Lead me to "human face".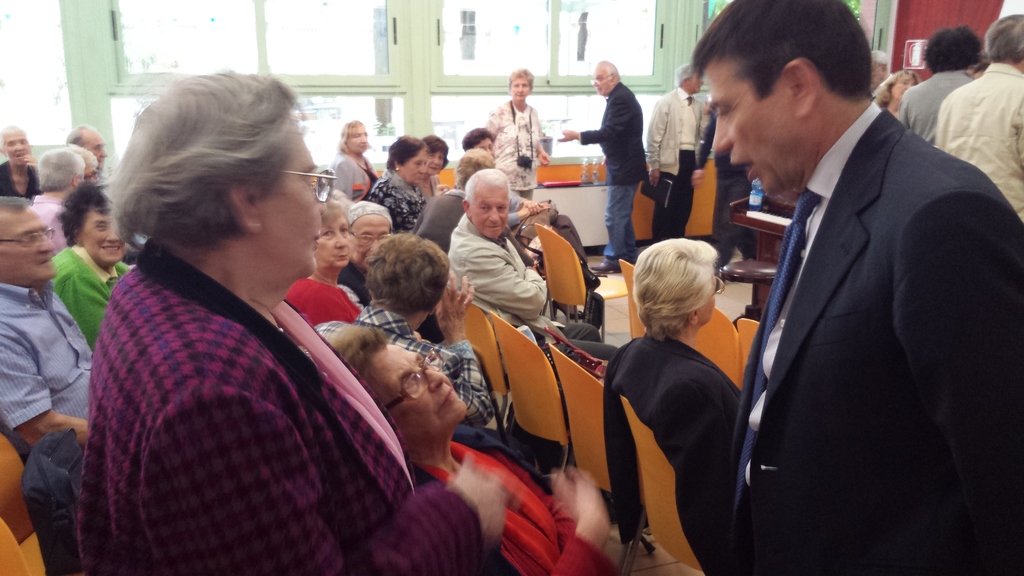
Lead to (74, 211, 125, 261).
